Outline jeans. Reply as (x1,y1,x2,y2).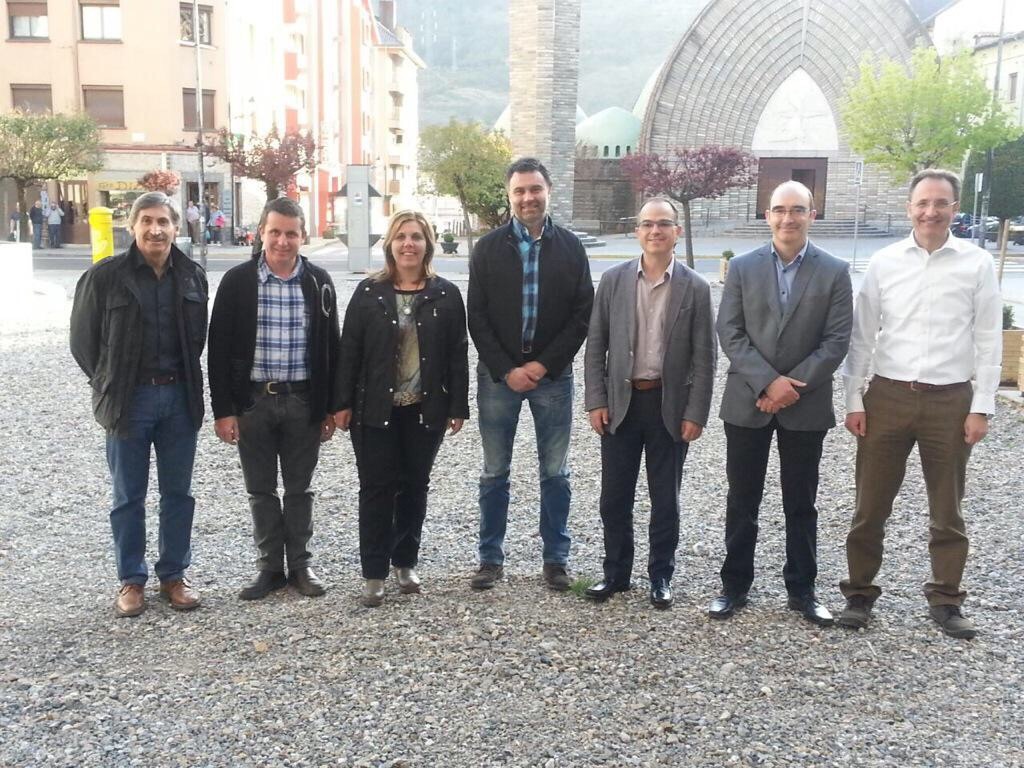
(238,388,315,567).
